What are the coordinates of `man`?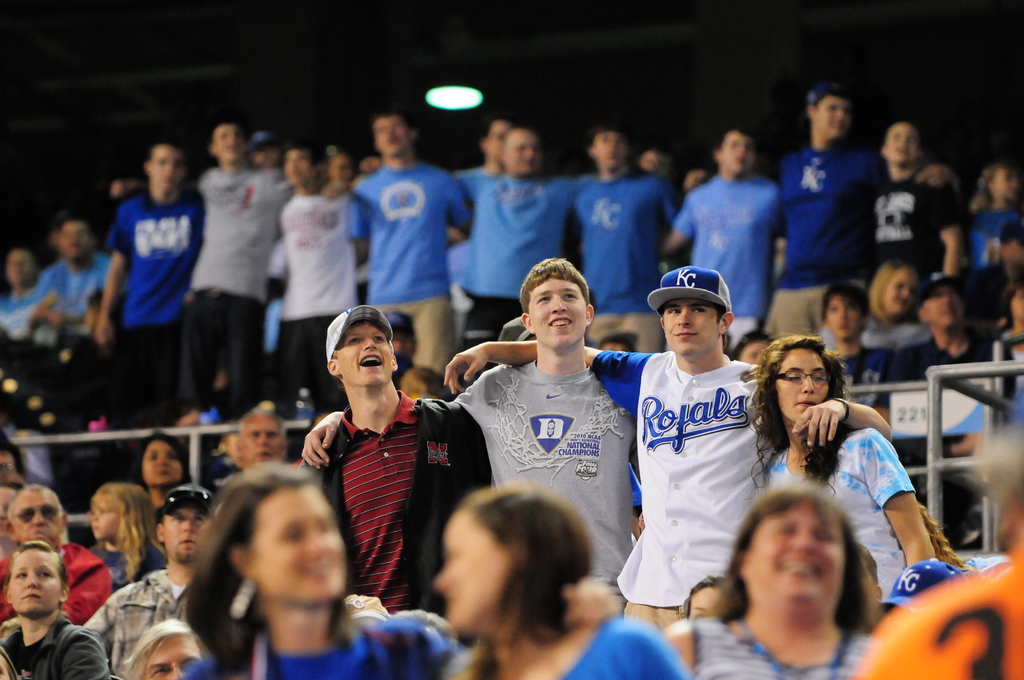
region(656, 122, 788, 364).
